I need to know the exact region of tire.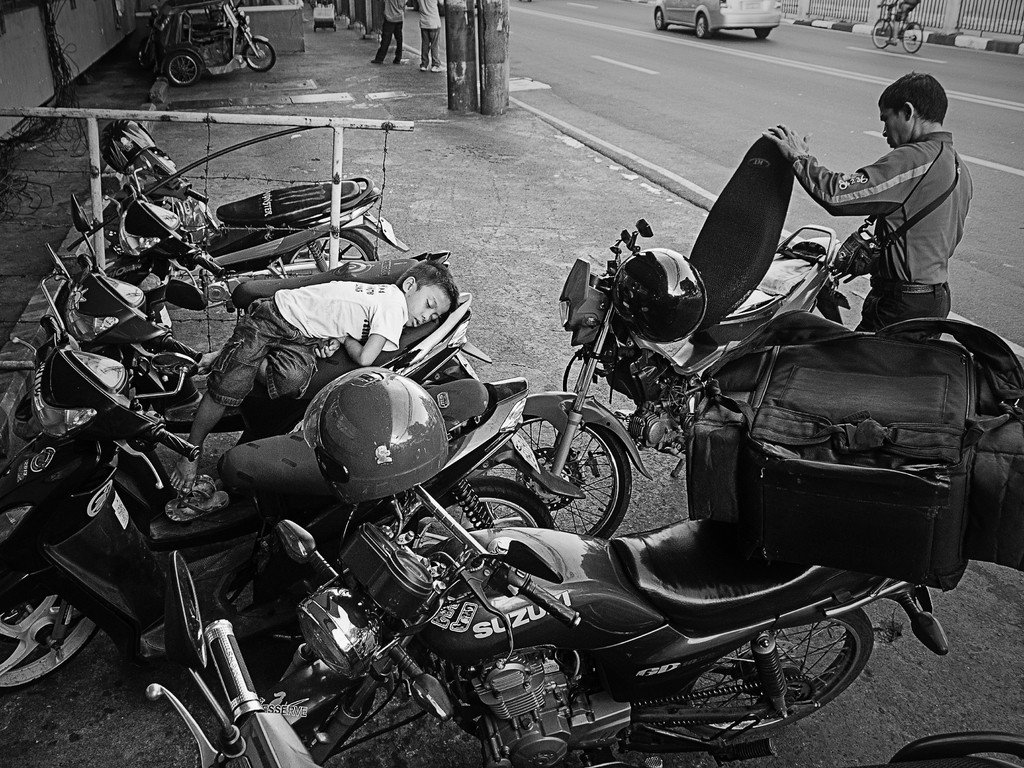
Region: pyautogui.locateOnScreen(872, 19, 892, 47).
